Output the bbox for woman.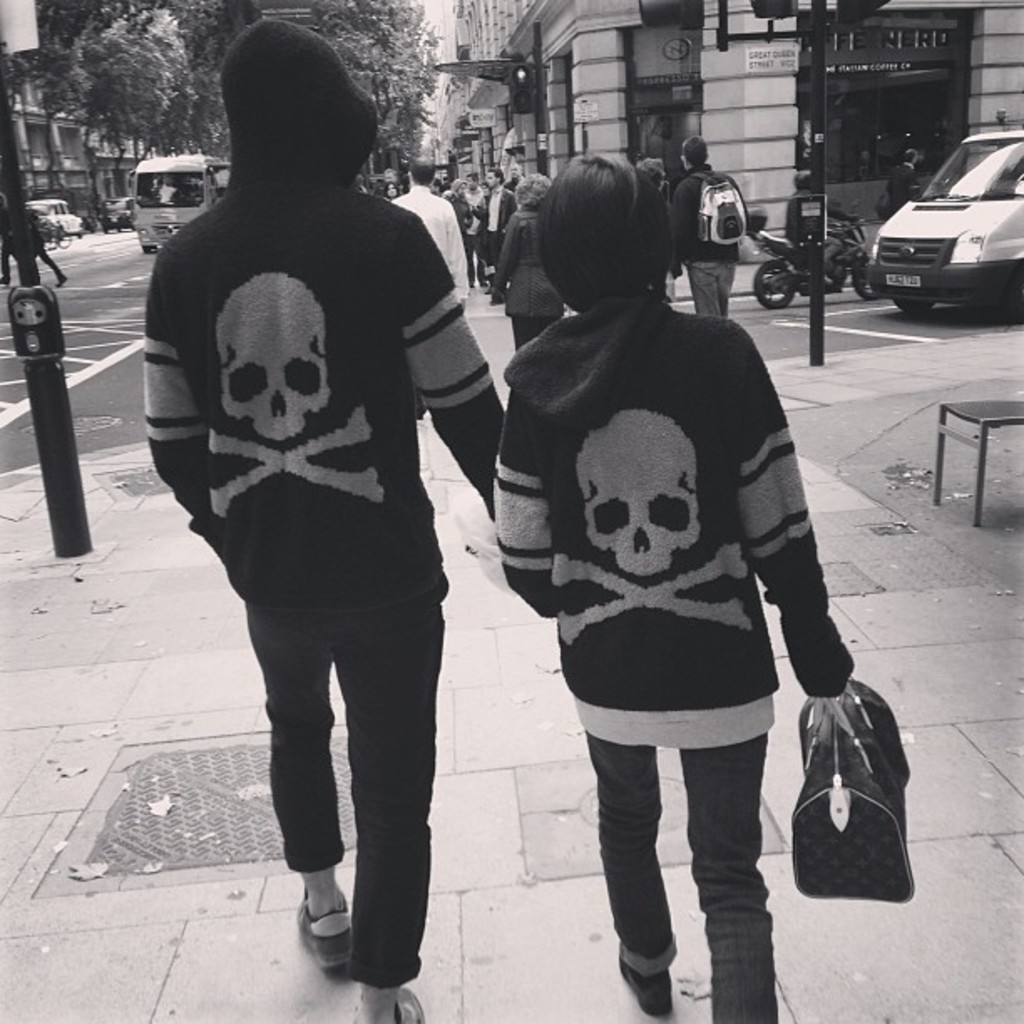
490,172,564,353.
